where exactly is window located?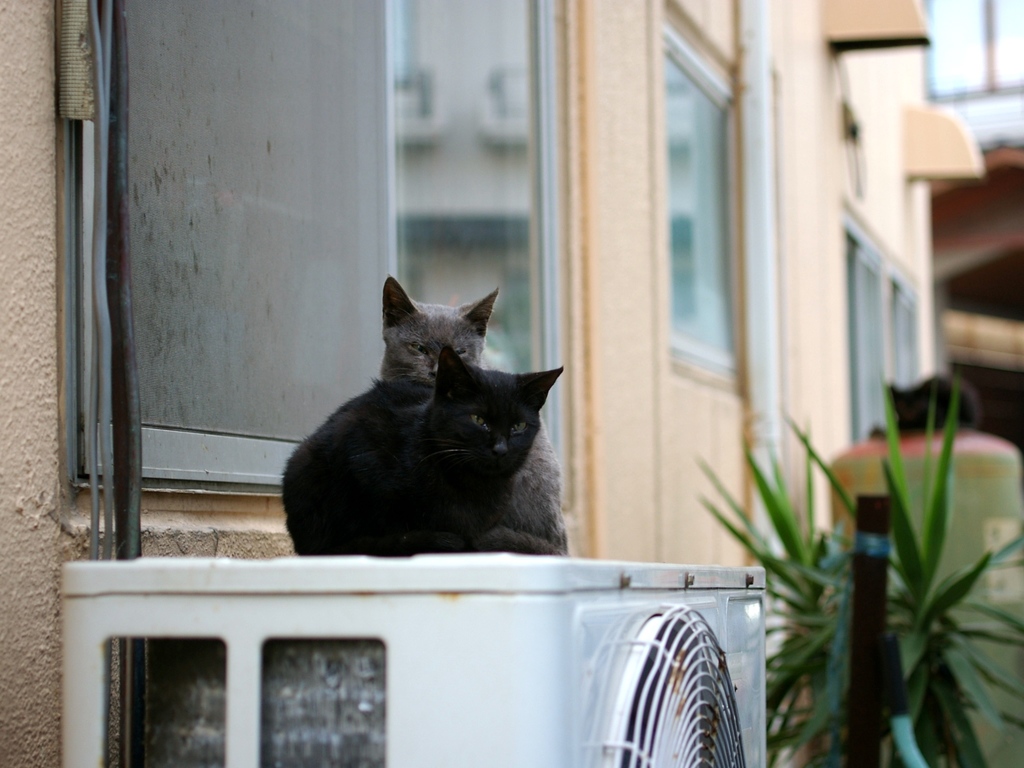
Its bounding box is bbox=(68, 0, 556, 500).
